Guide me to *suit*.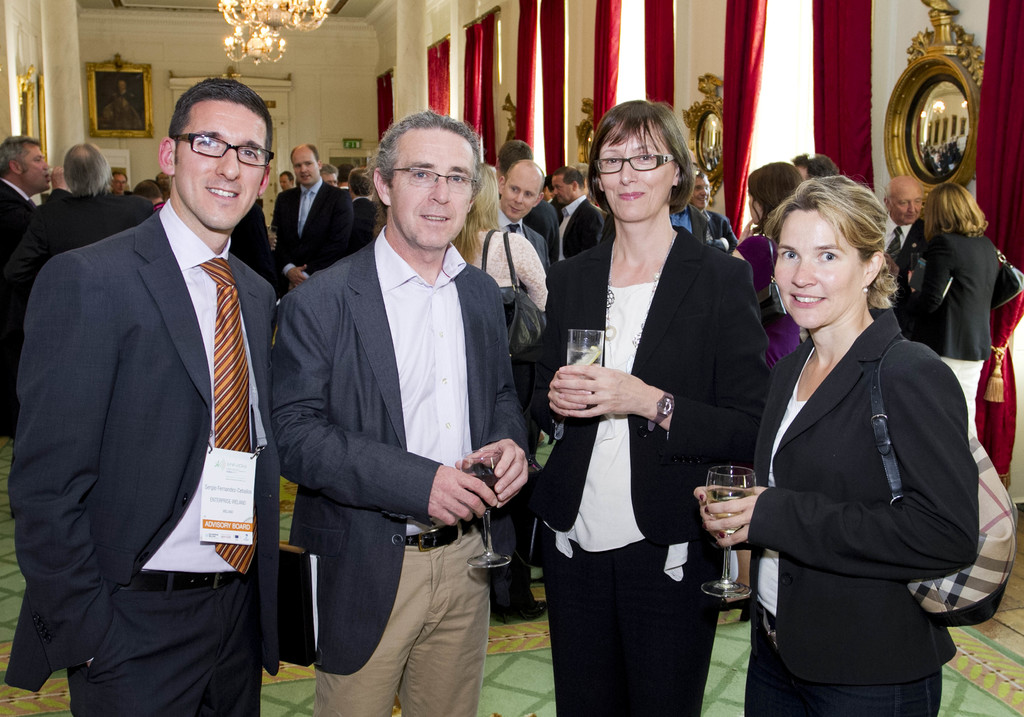
Guidance: x1=552 y1=193 x2=607 y2=262.
